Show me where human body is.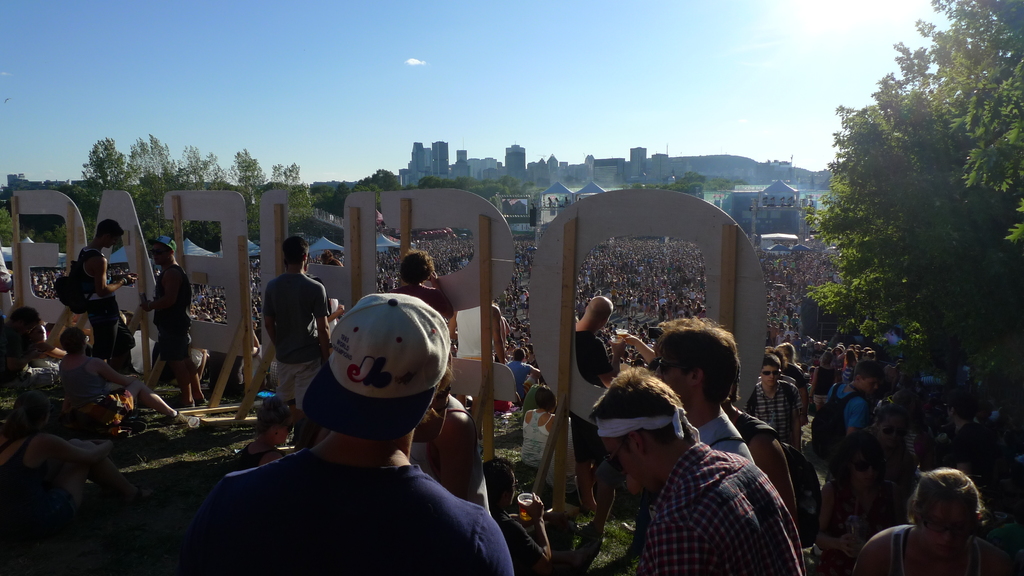
human body is at (402,267,456,330).
